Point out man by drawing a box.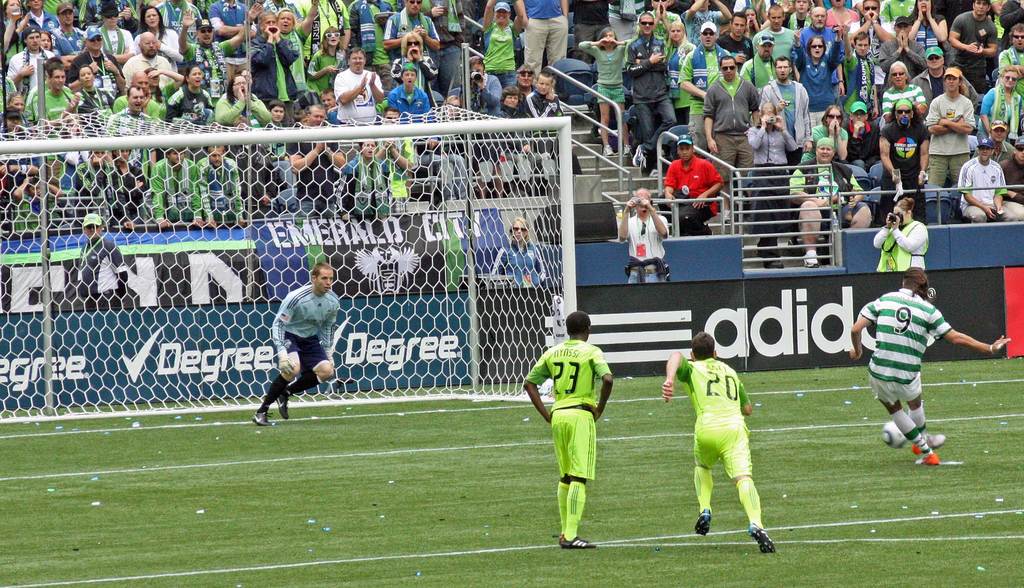
region(383, 0, 441, 60).
